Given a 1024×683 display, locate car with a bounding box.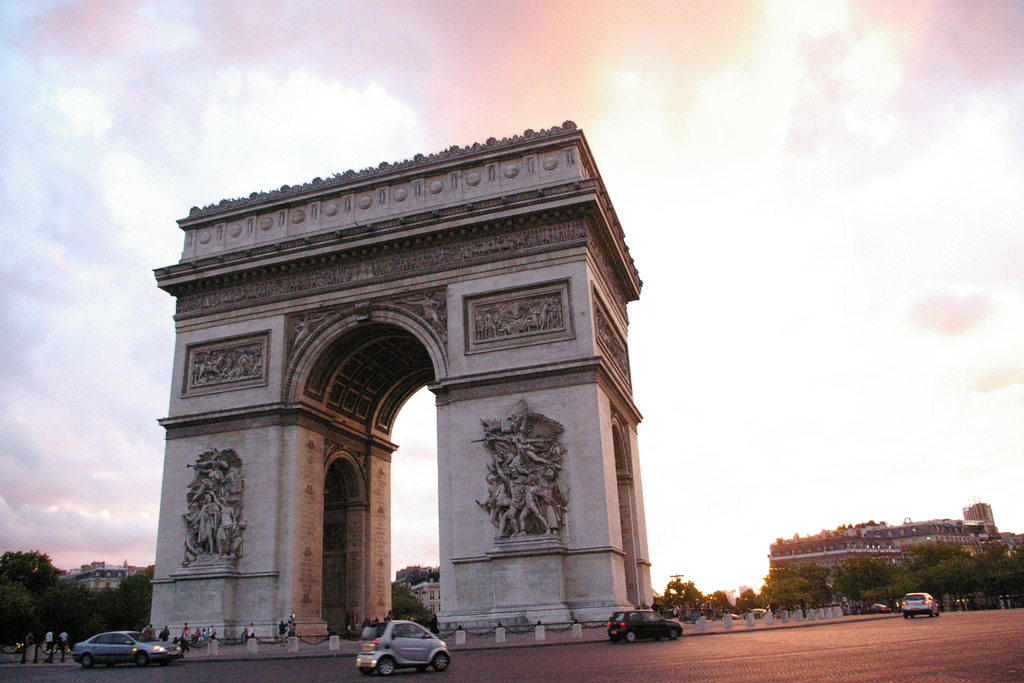
Located: bbox=[867, 604, 891, 614].
